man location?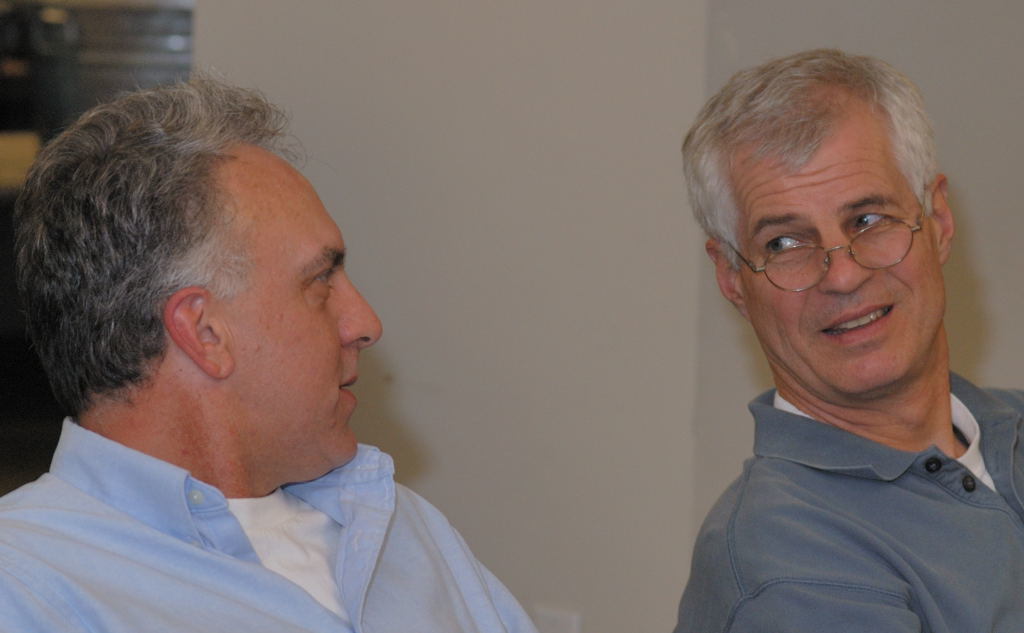
region(0, 66, 541, 632)
